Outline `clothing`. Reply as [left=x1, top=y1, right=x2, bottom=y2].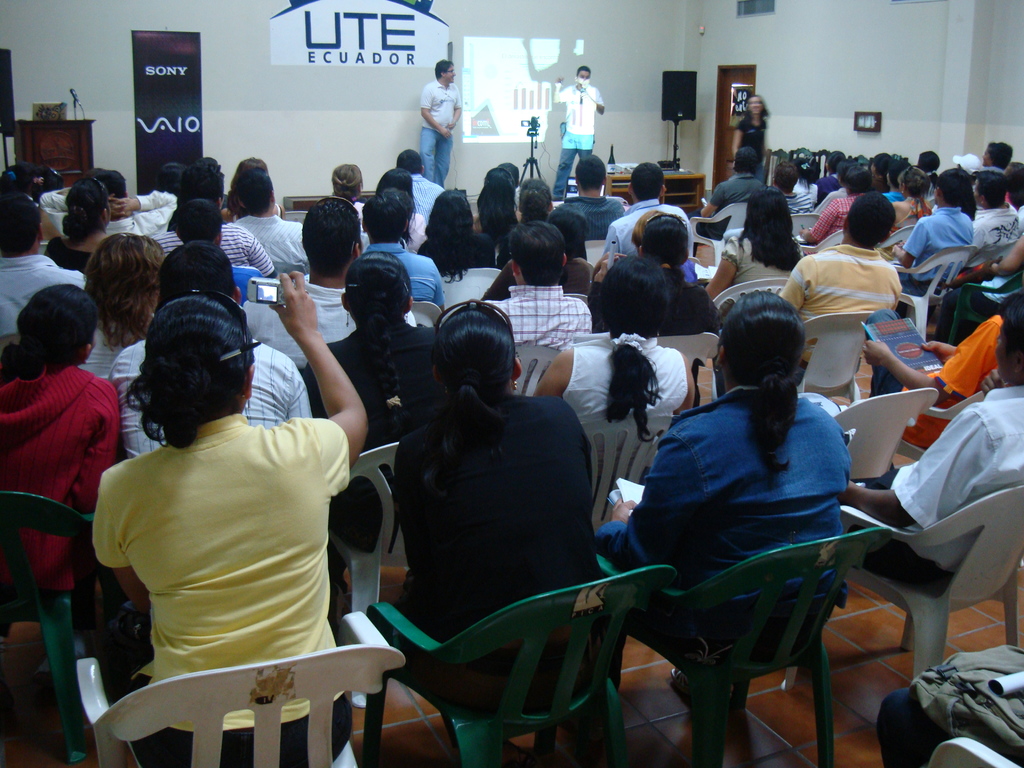
[left=160, top=223, right=271, bottom=277].
